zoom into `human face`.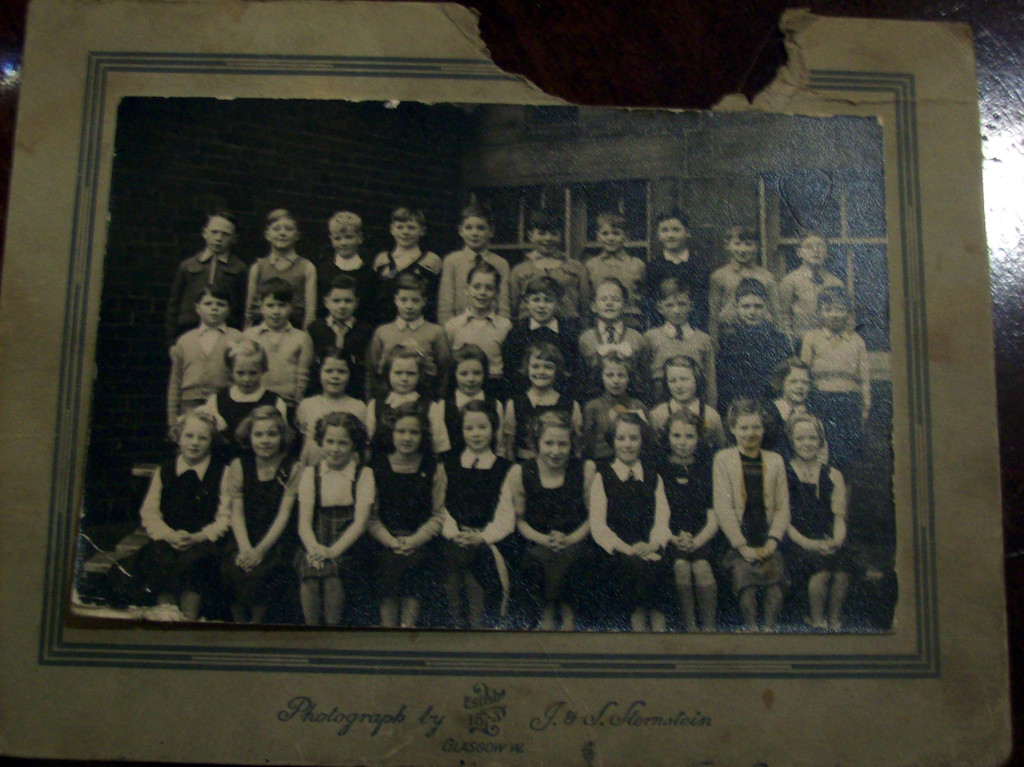
Zoom target: (196, 293, 225, 325).
